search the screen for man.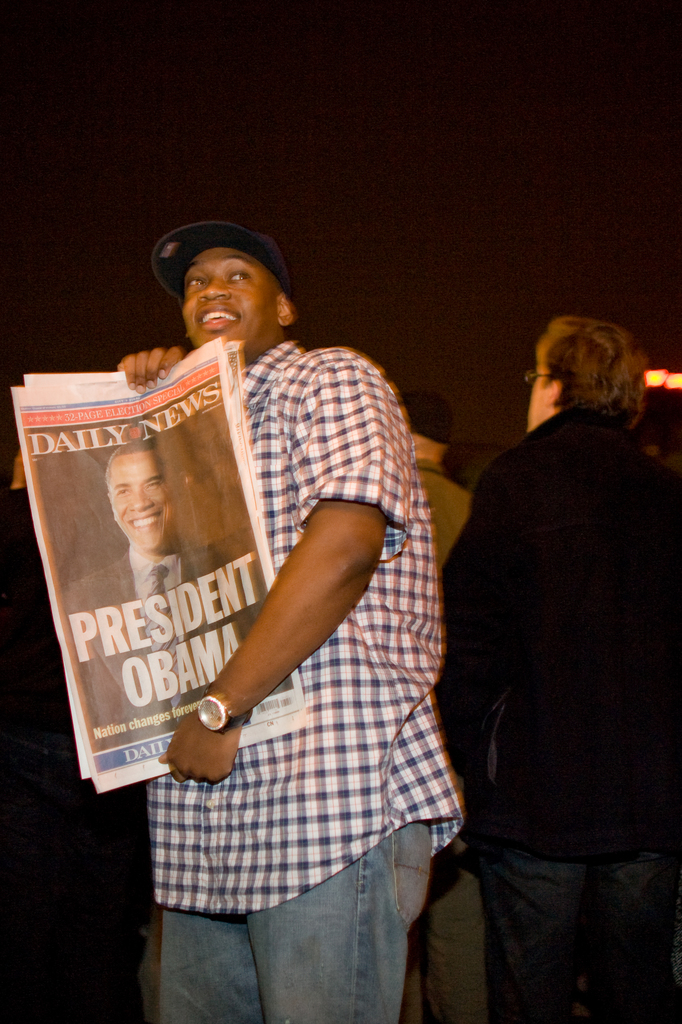
Found at 63:438:223:753.
